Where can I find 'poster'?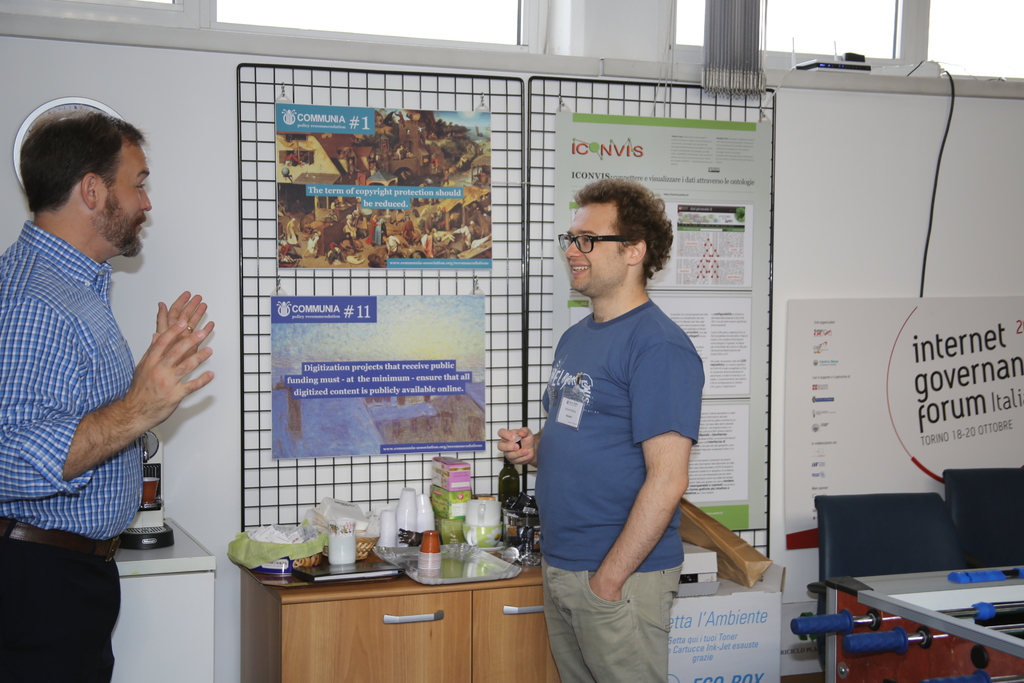
You can find it at {"left": 673, "top": 591, "right": 779, "bottom": 682}.
